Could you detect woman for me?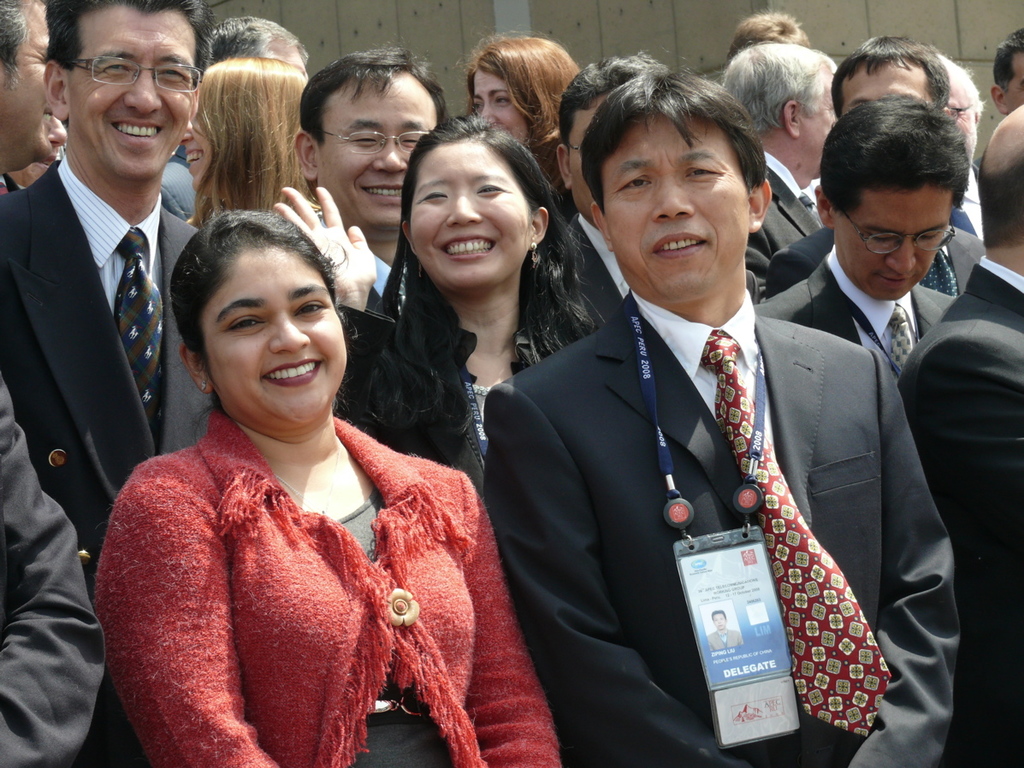
Detection result: (x1=98, y1=195, x2=576, y2=767).
